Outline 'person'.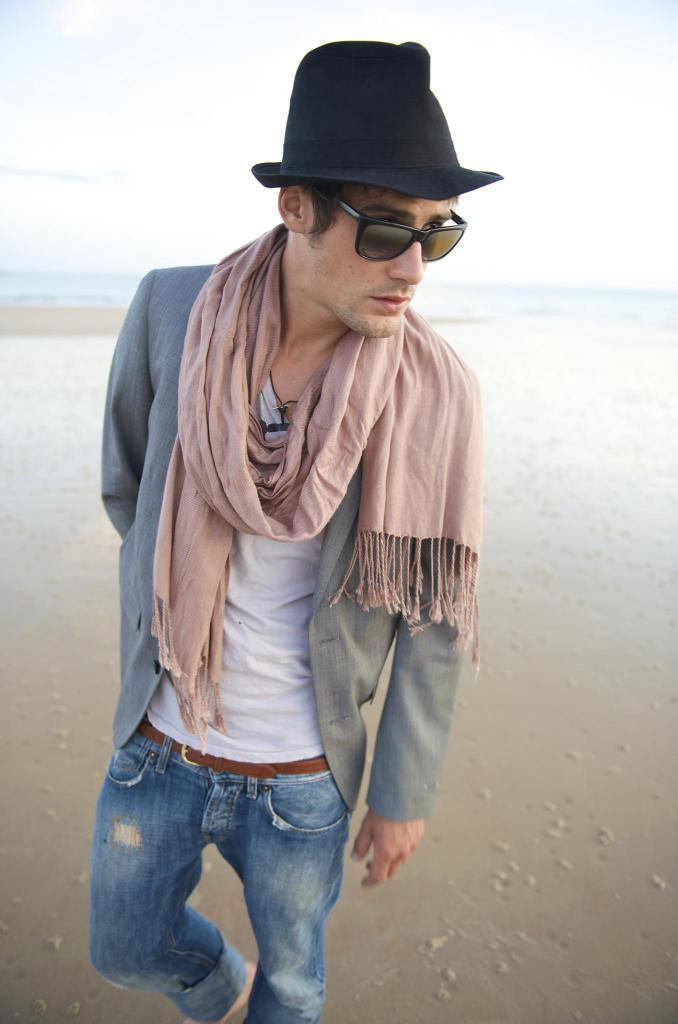
Outline: region(80, 56, 502, 999).
